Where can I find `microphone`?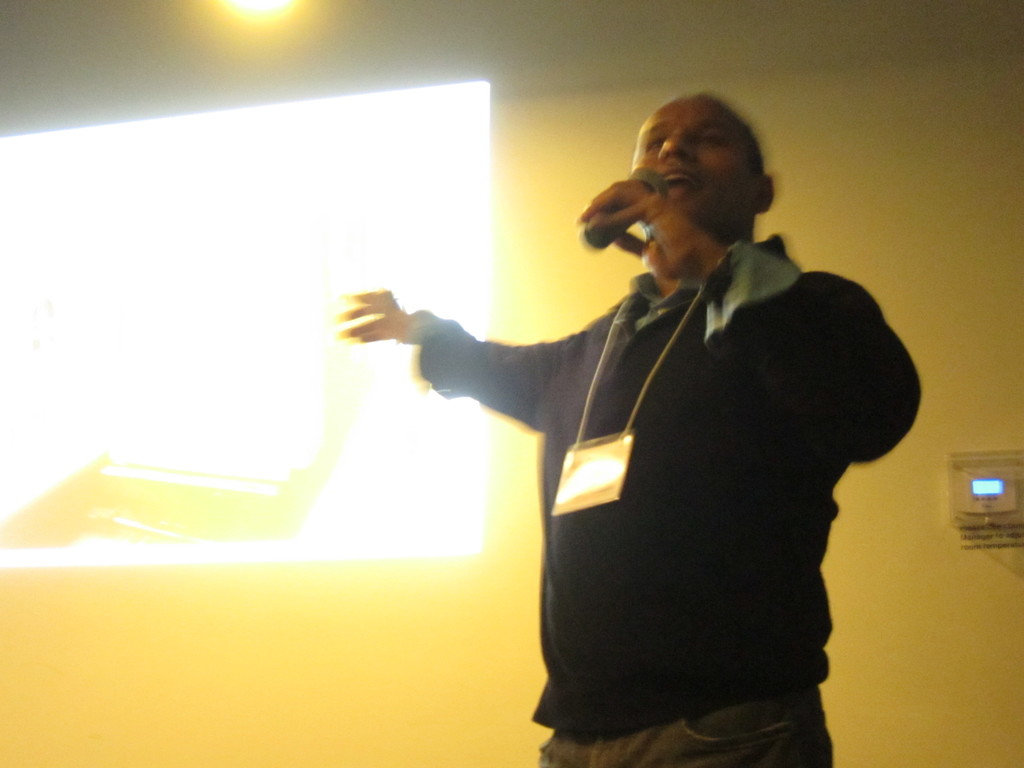
You can find it at [582,165,668,248].
